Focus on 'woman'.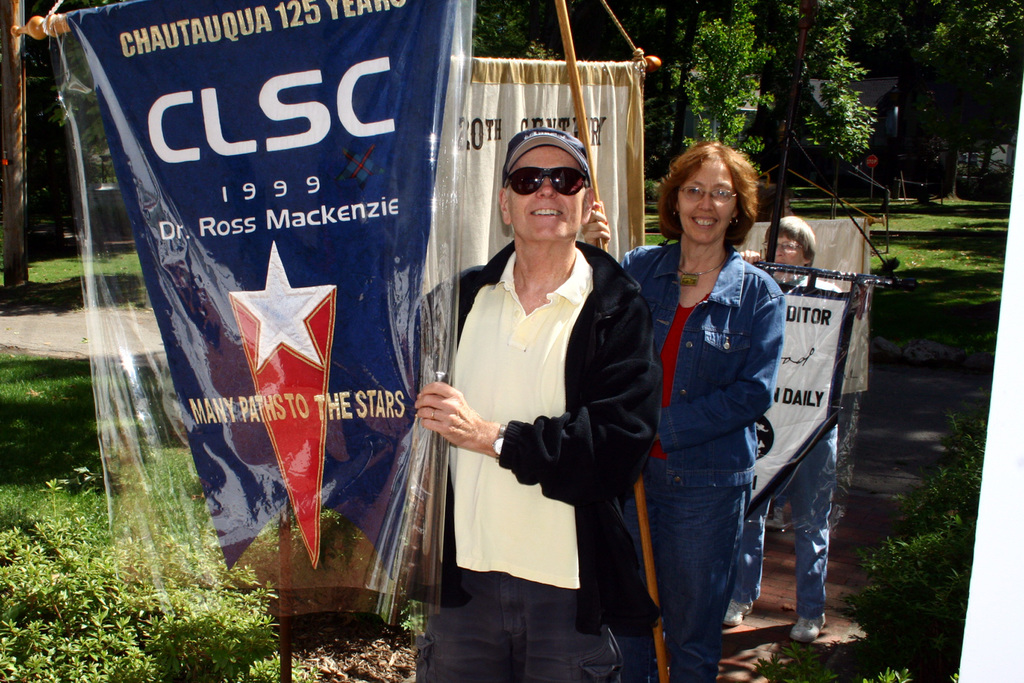
Focused at crop(580, 142, 785, 682).
